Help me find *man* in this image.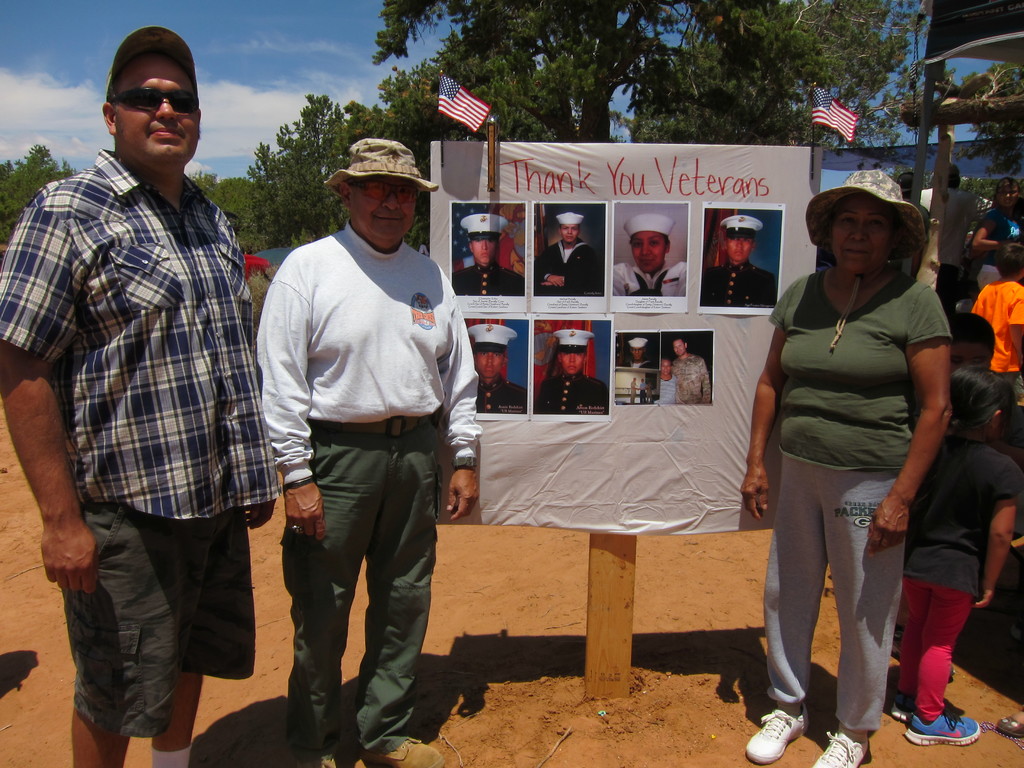
Found it: (left=931, top=161, right=980, bottom=309).
